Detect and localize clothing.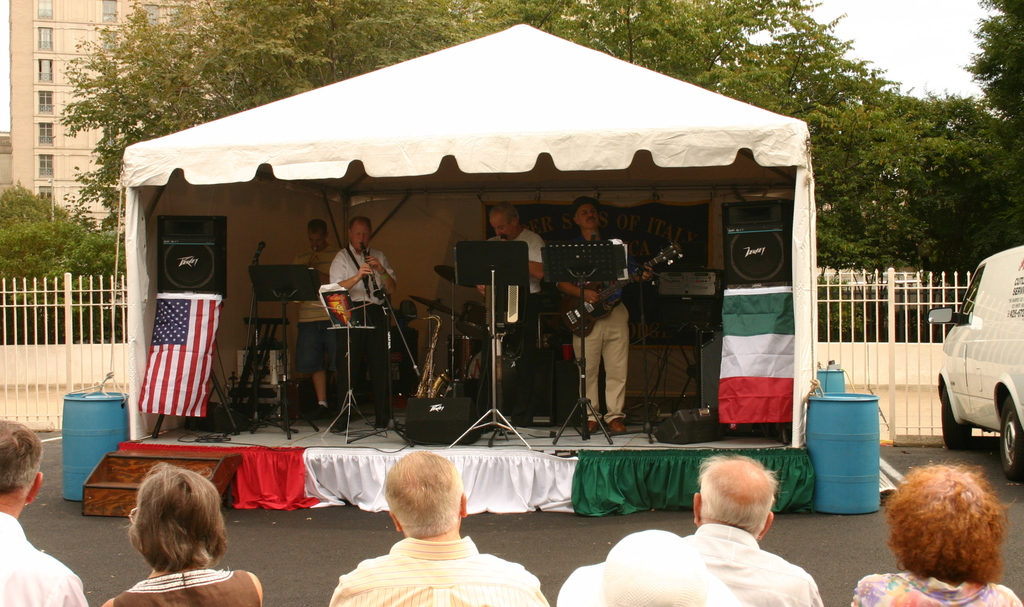
Localized at <region>481, 214, 559, 385</region>.
